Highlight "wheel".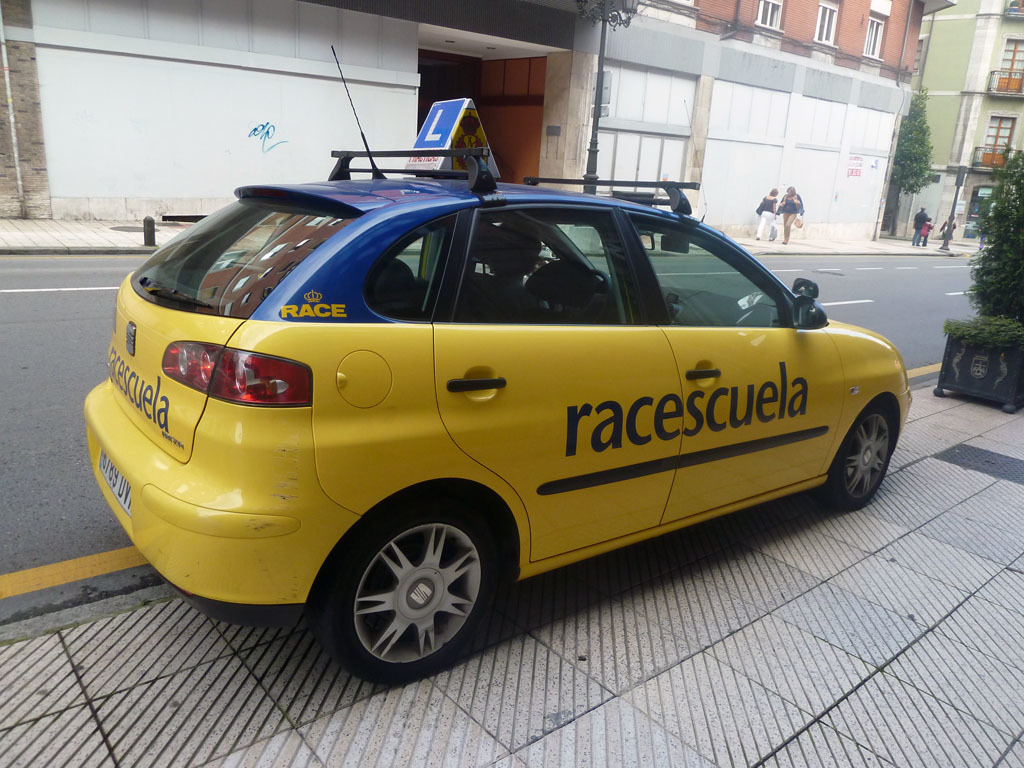
Highlighted region: bbox=[319, 510, 500, 669].
